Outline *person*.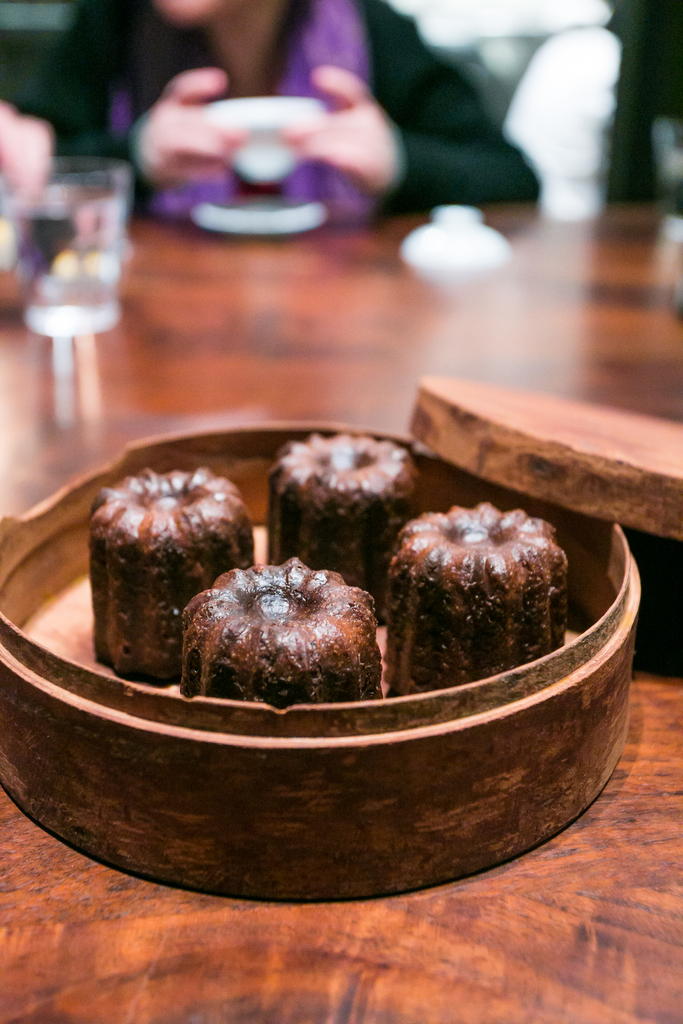
Outline: bbox(31, 0, 536, 207).
